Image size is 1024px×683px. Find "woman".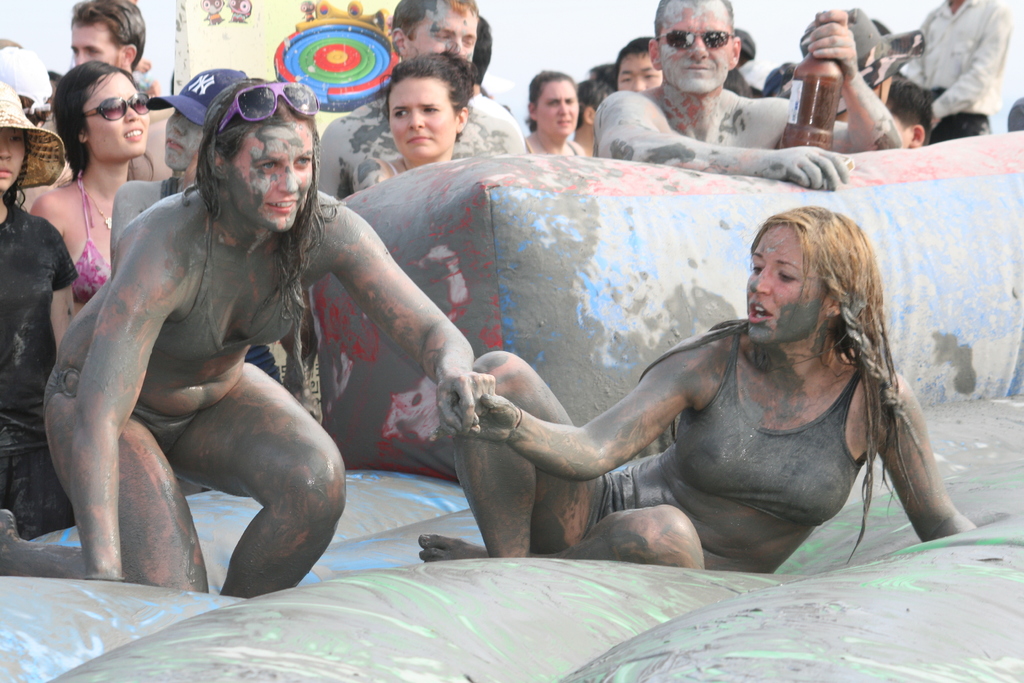
bbox=[524, 69, 594, 160].
